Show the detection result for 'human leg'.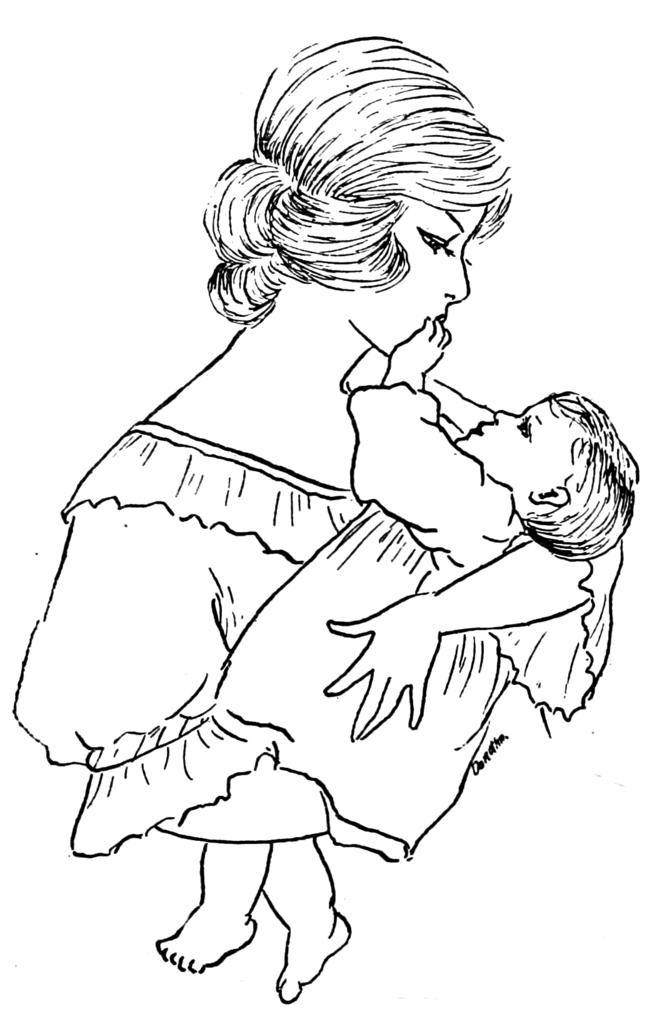
<bbox>149, 742, 268, 975</bbox>.
